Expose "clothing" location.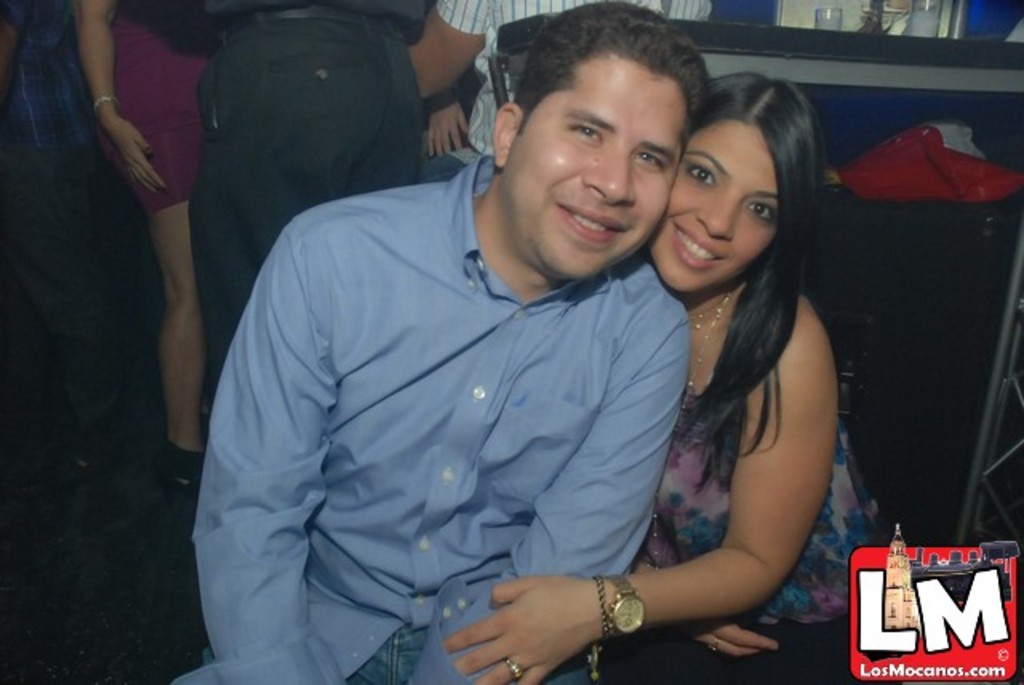
Exposed at <box>422,0,704,176</box>.
